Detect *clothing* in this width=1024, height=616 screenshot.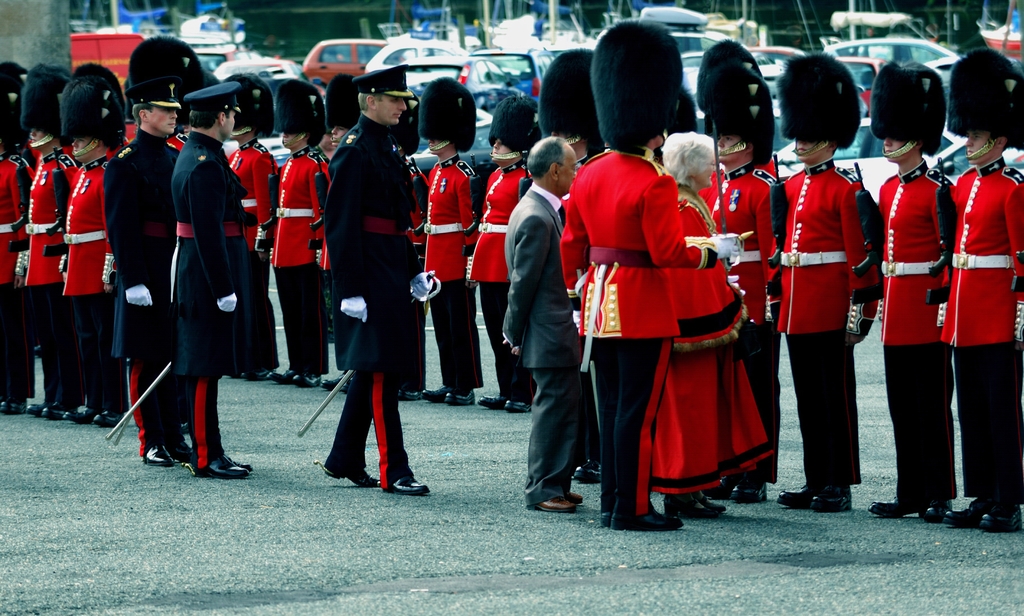
Detection: bbox(466, 157, 532, 399).
